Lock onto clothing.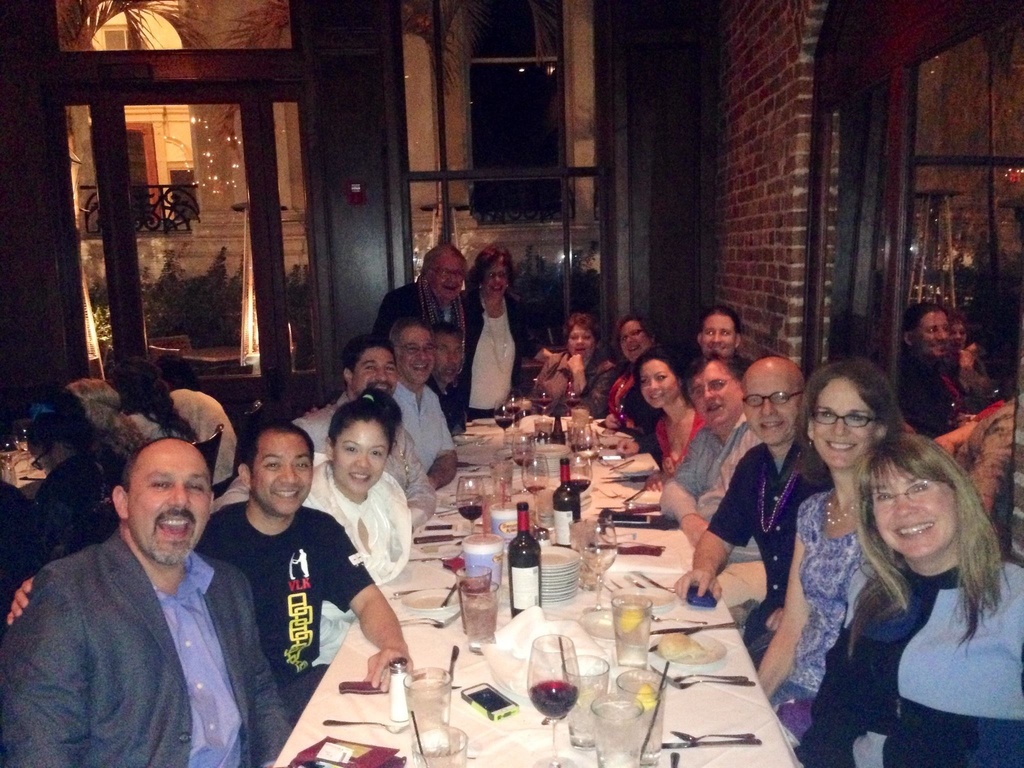
Locked: 898 350 956 427.
